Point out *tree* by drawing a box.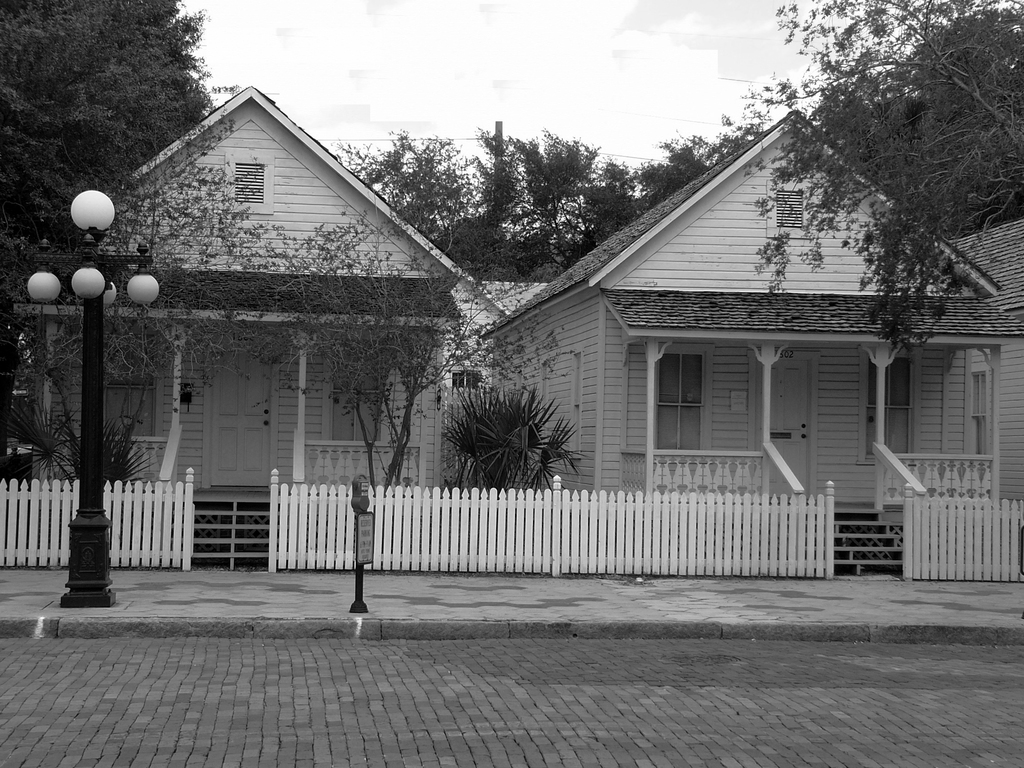
box(636, 0, 1023, 371).
